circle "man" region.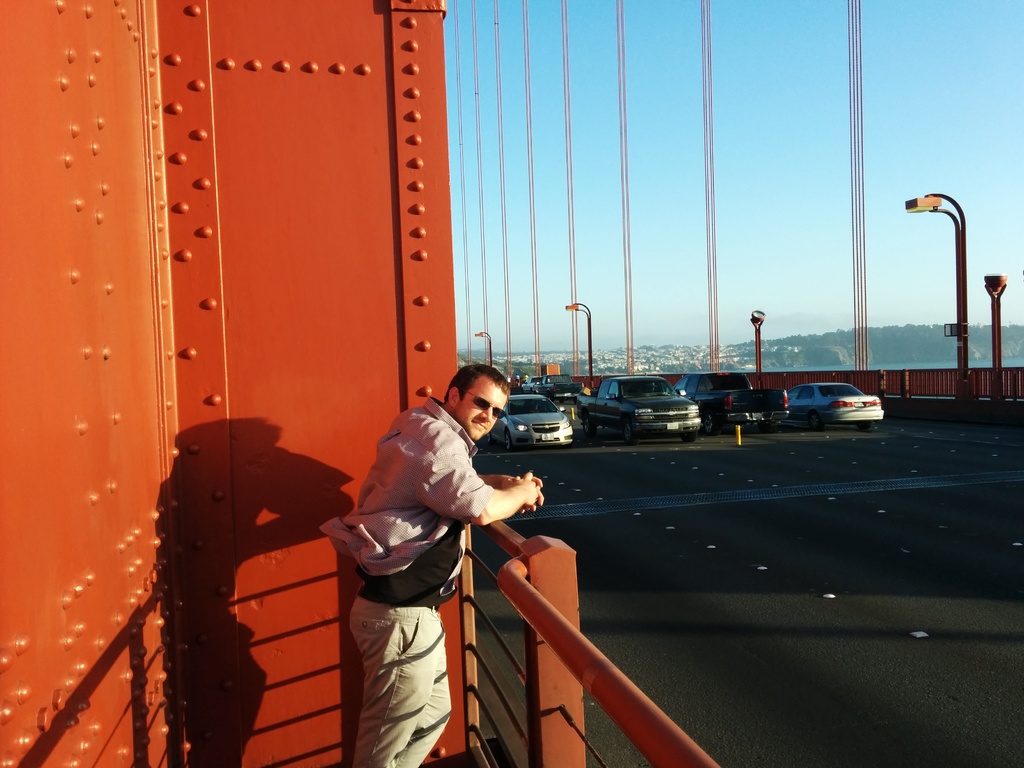
Region: box(295, 345, 522, 745).
